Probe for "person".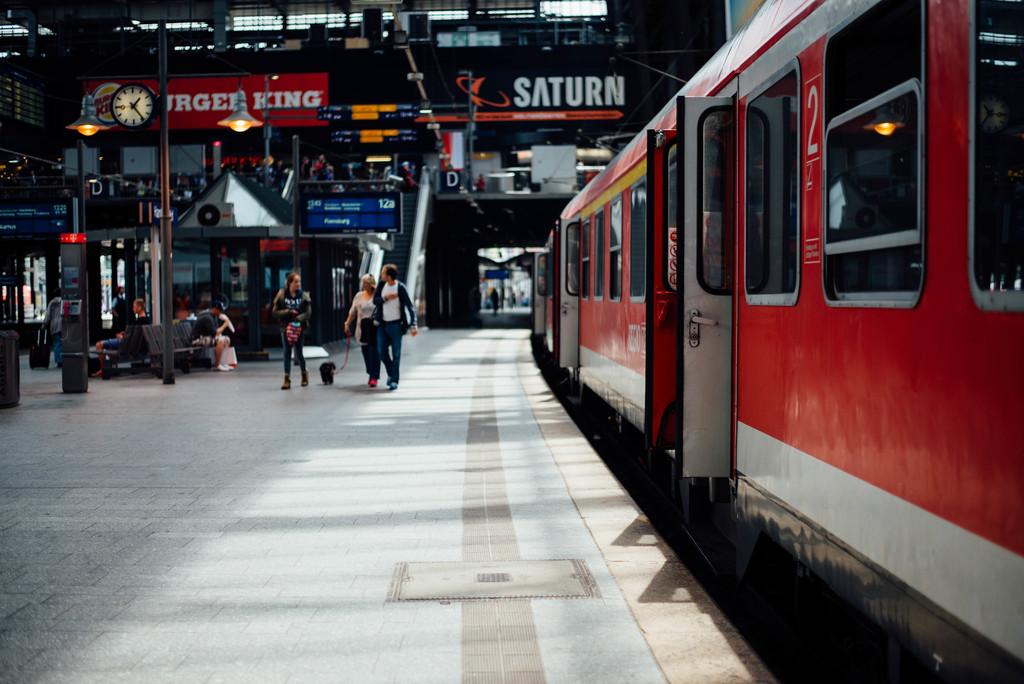
Probe result: l=93, t=302, r=145, b=372.
